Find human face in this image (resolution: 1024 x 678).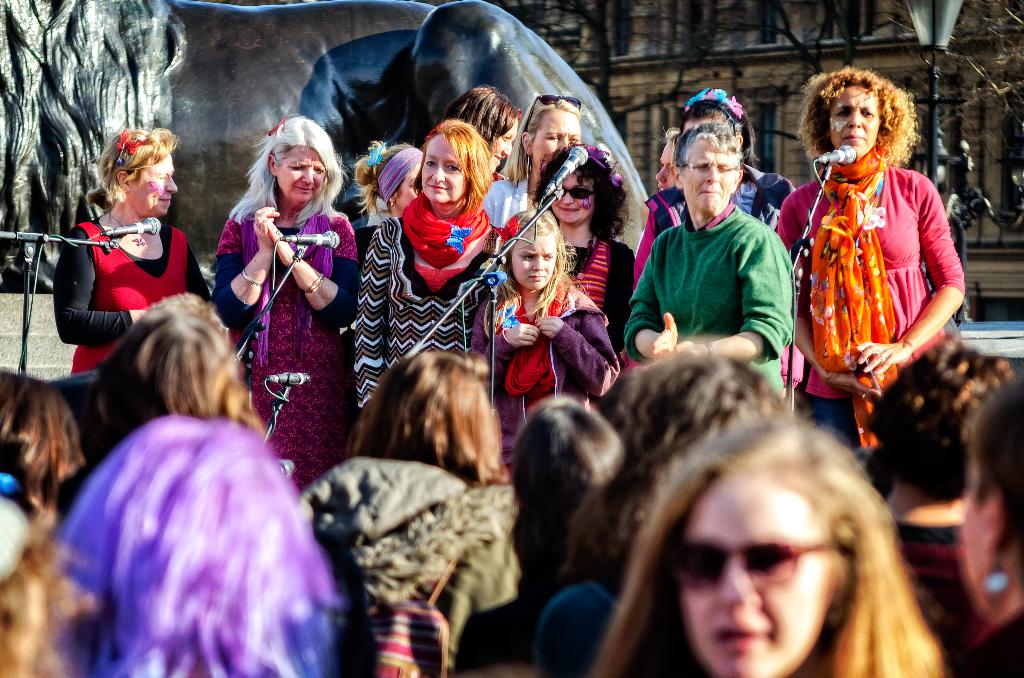
(276,145,327,204).
